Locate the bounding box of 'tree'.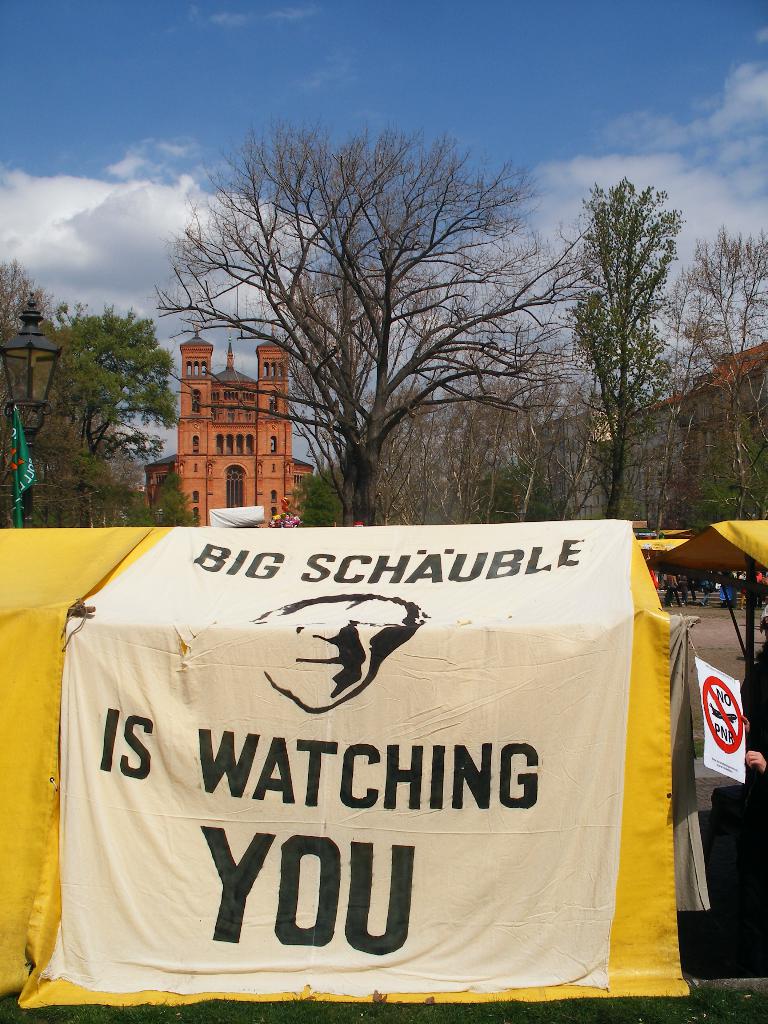
Bounding box: [left=569, top=177, right=675, bottom=522].
